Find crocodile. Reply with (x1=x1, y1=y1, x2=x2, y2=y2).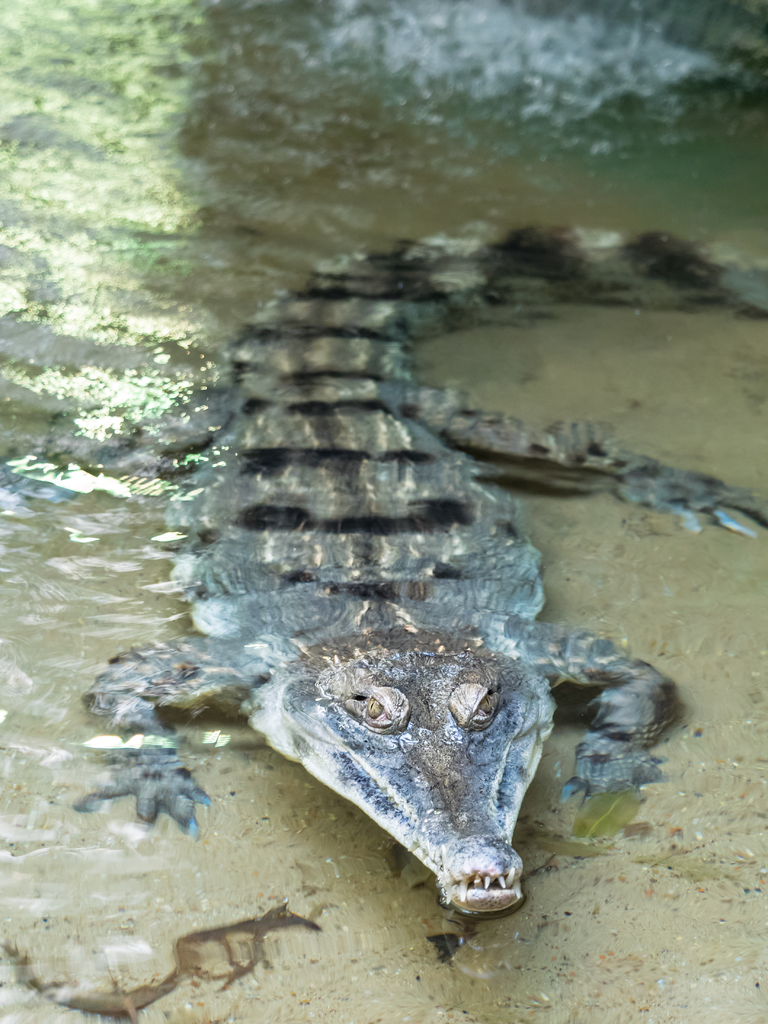
(x1=32, y1=237, x2=767, y2=919).
